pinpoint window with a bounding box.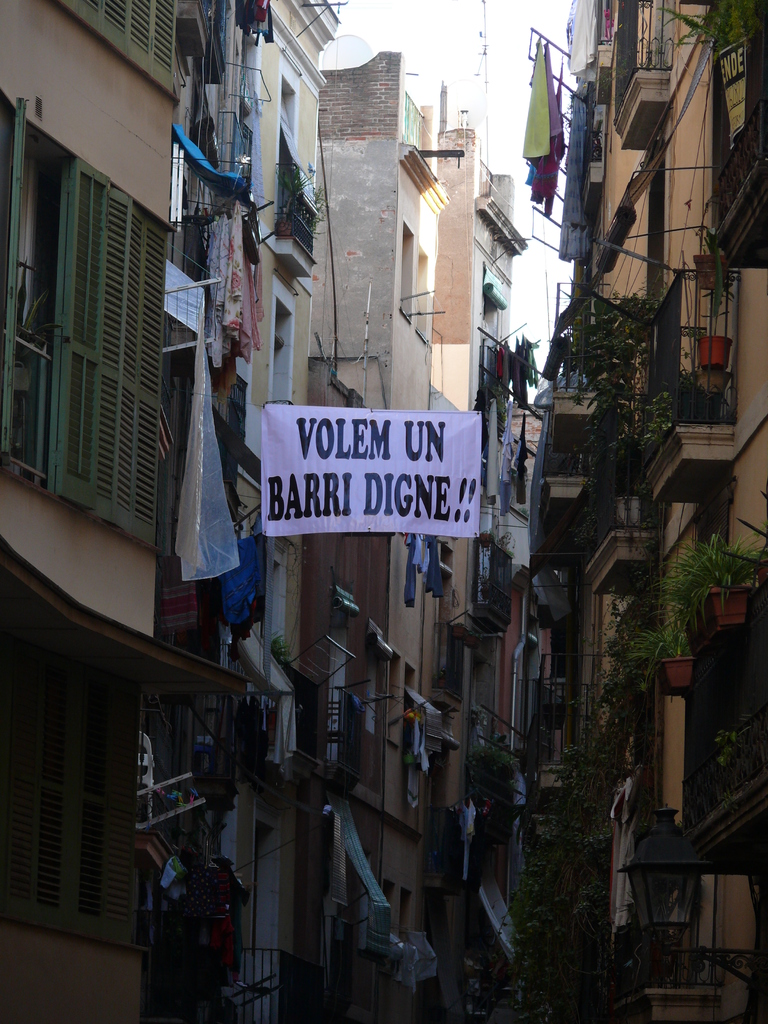
left=512, top=641, right=556, bottom=748.
